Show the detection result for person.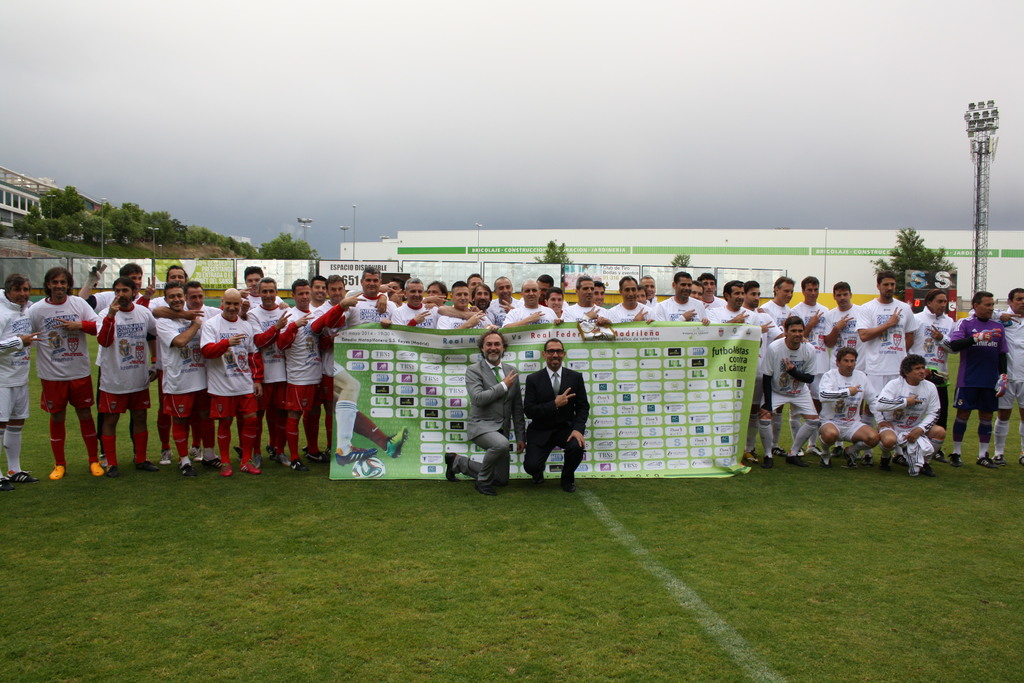
465/268/483/293.
